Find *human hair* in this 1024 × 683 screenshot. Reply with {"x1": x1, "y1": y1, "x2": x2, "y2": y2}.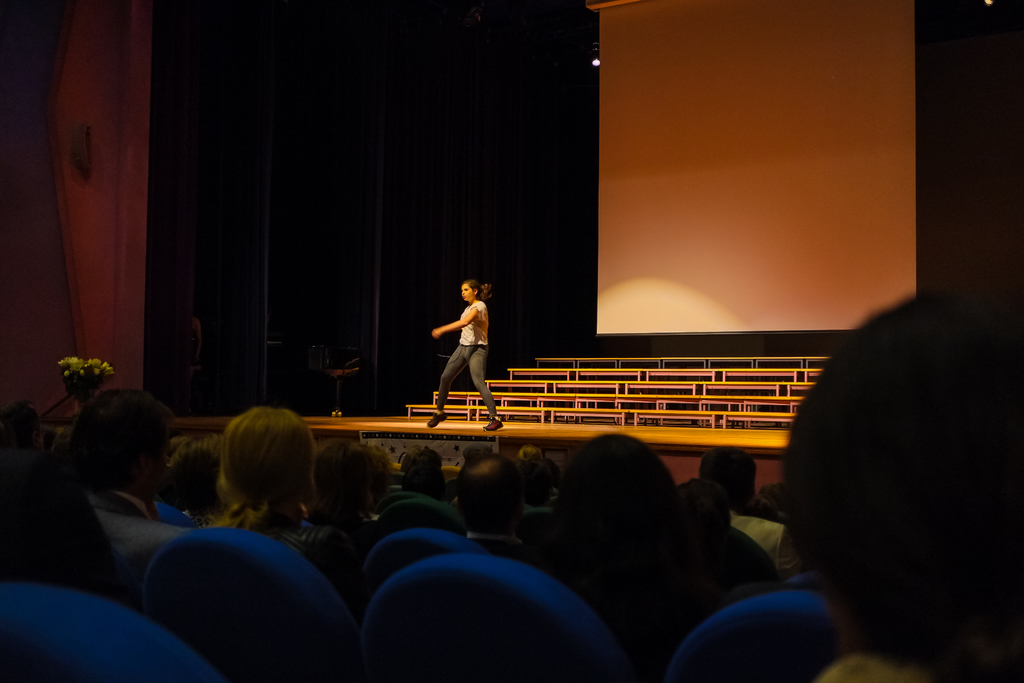
{"x1": 308, "y1": 439, "x2": 389, "y2": 529}.
